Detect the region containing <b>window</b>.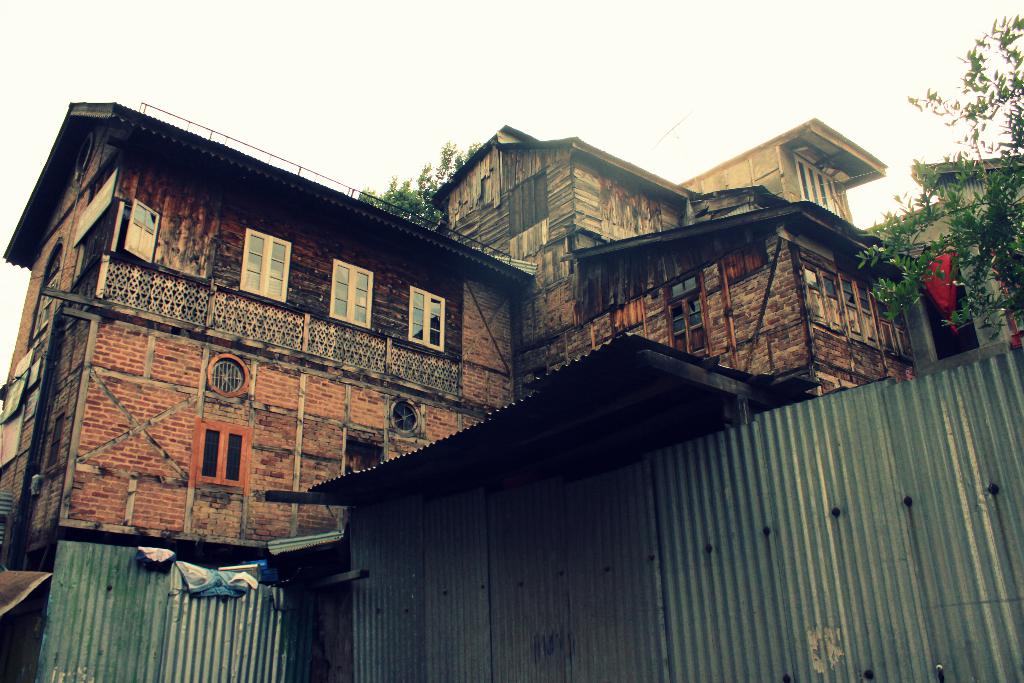
rect(227, 215, 278, 305).
